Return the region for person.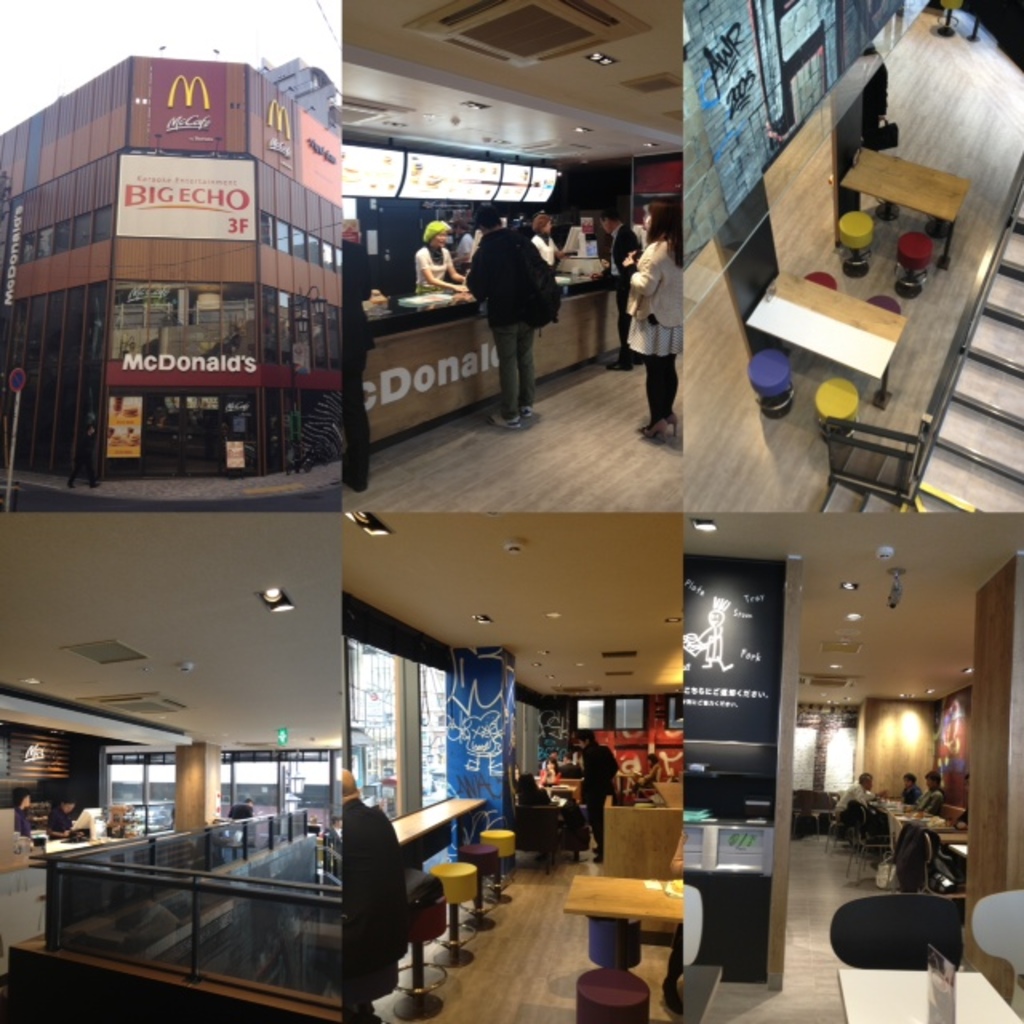
detection(566, 214, 597, 283).
